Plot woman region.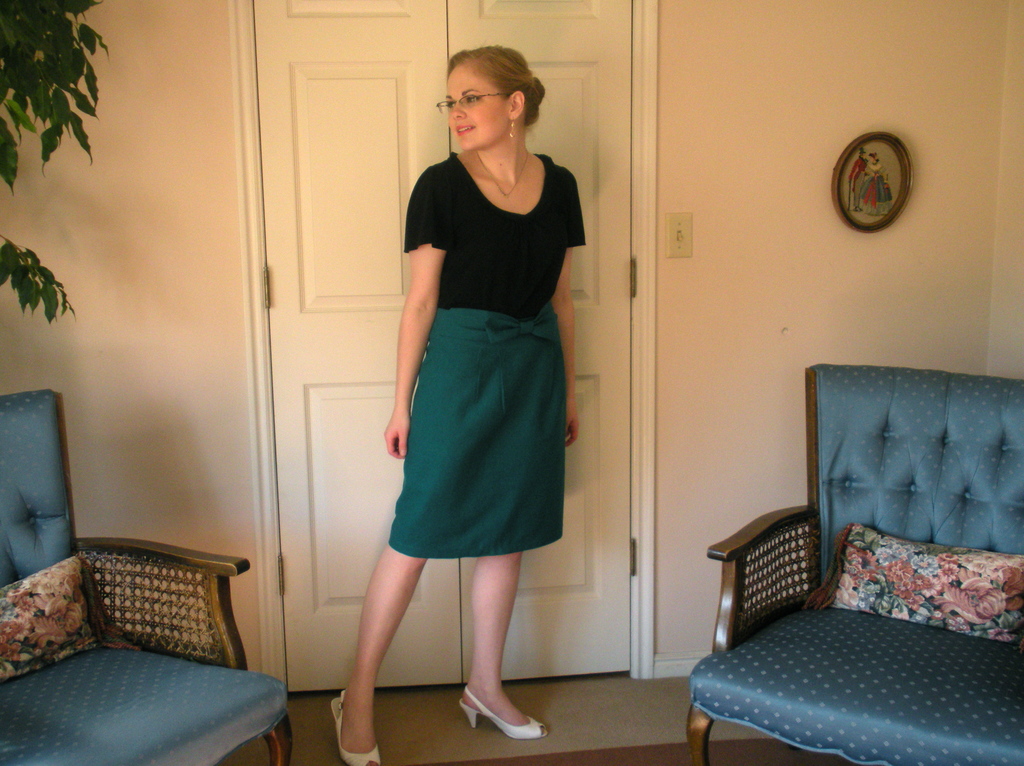
Plotted at <box>323,41,592,765</box>.
